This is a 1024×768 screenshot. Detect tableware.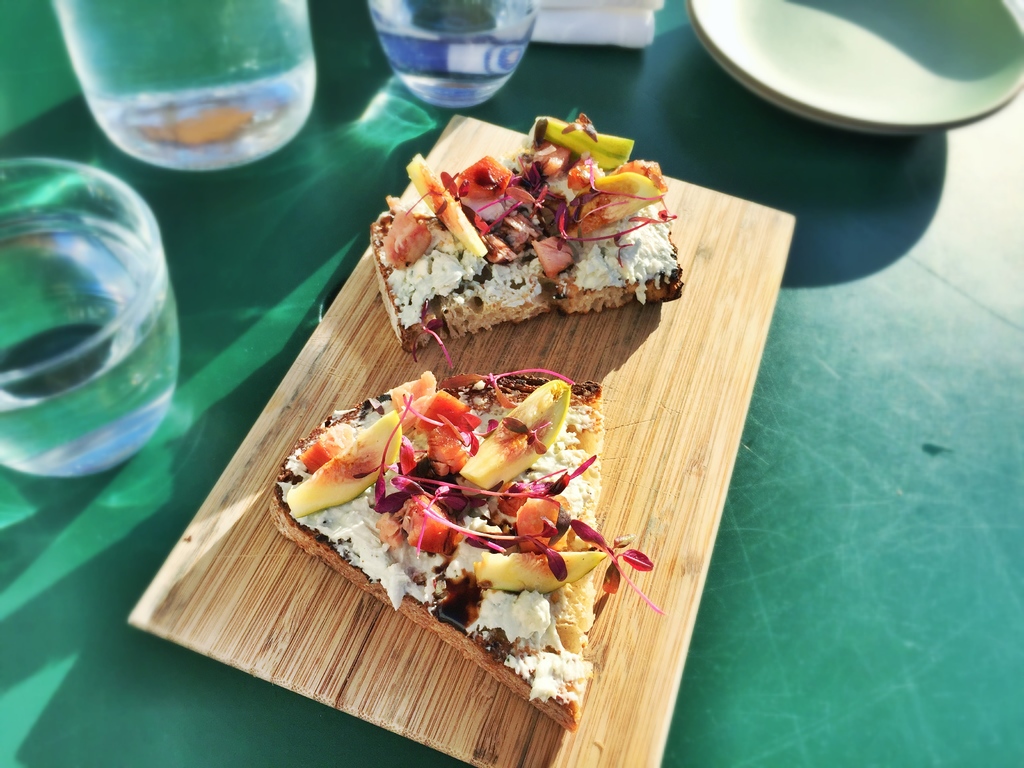
left=0, top=154, right=177, bottom=475.
